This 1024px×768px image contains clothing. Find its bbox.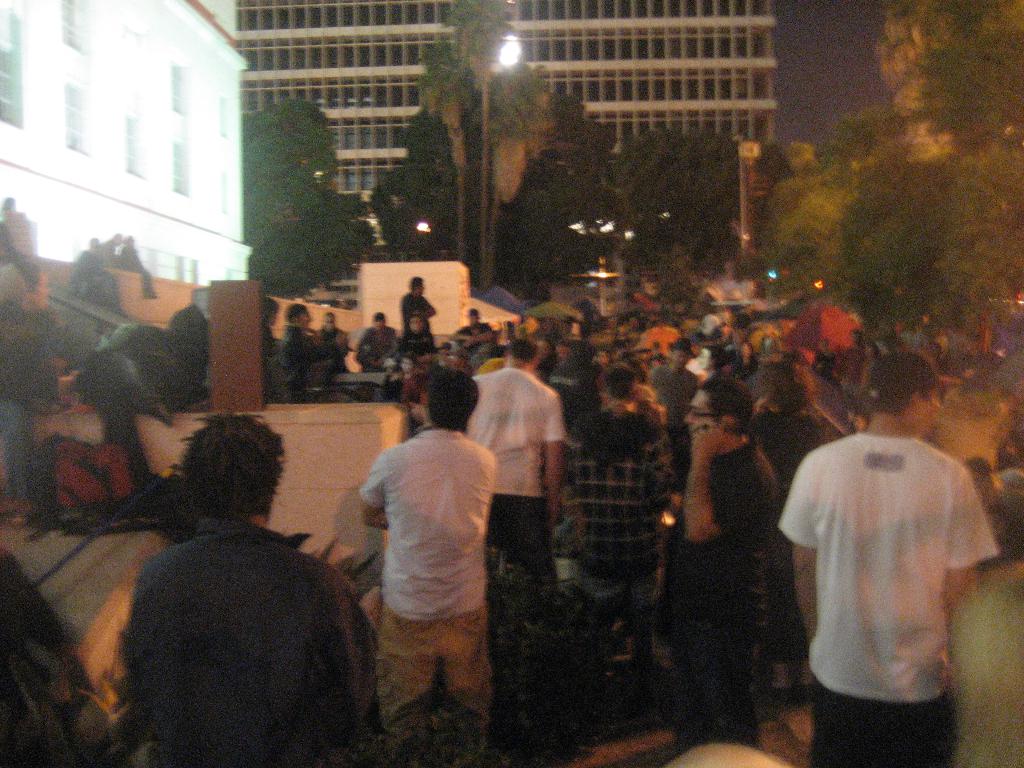
[left=732, top=359, right=764, bottom=382].
